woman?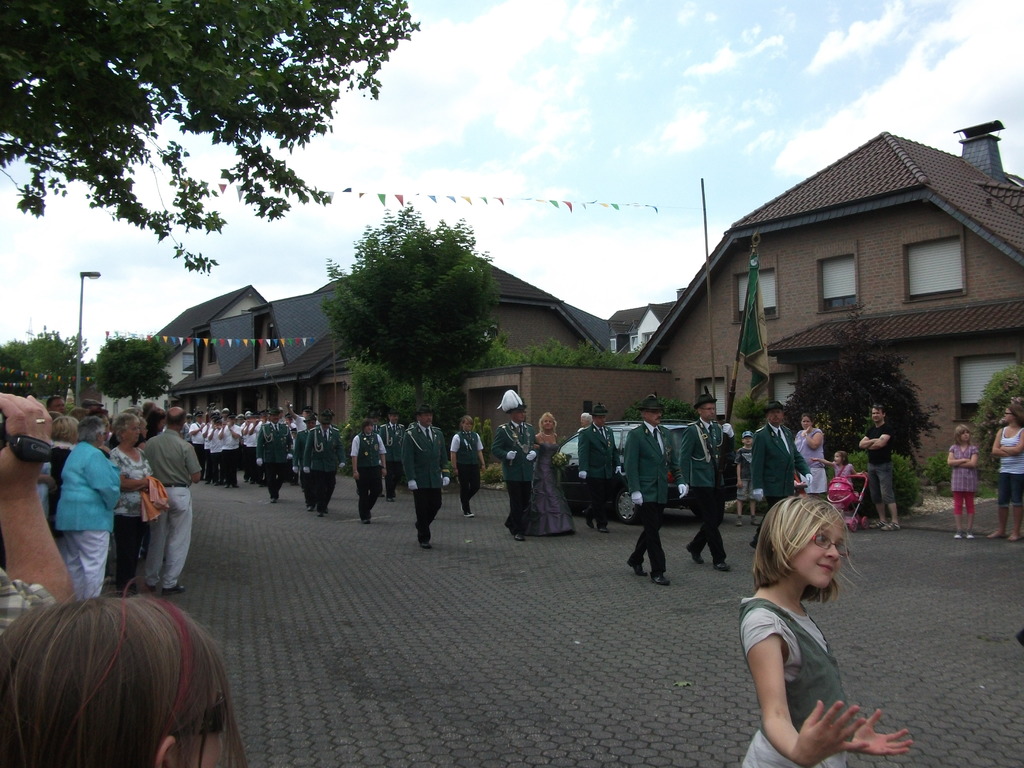
108:412:161:604
